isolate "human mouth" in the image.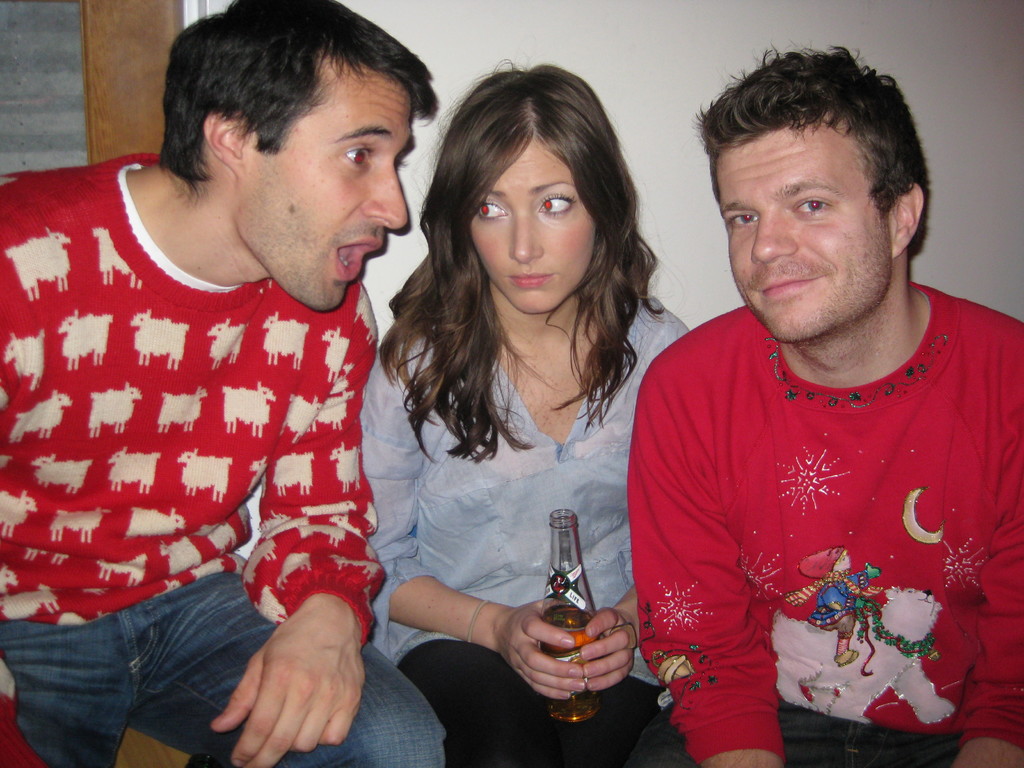
Isolated region: <box>759,274,813,299</box>.
